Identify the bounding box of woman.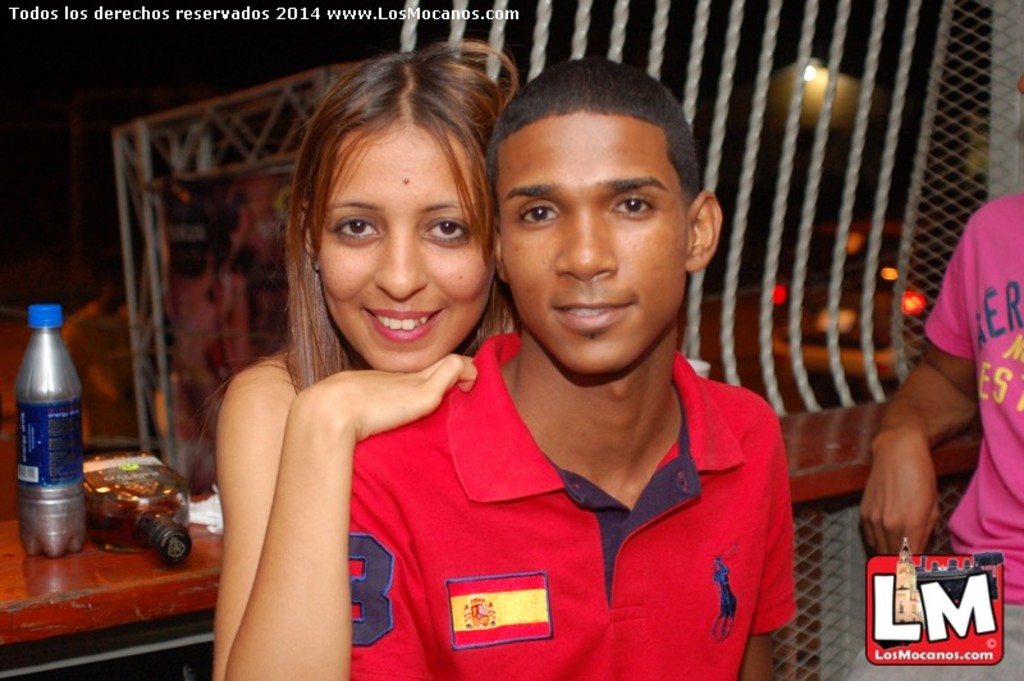
(189, 65, 594, 680).
